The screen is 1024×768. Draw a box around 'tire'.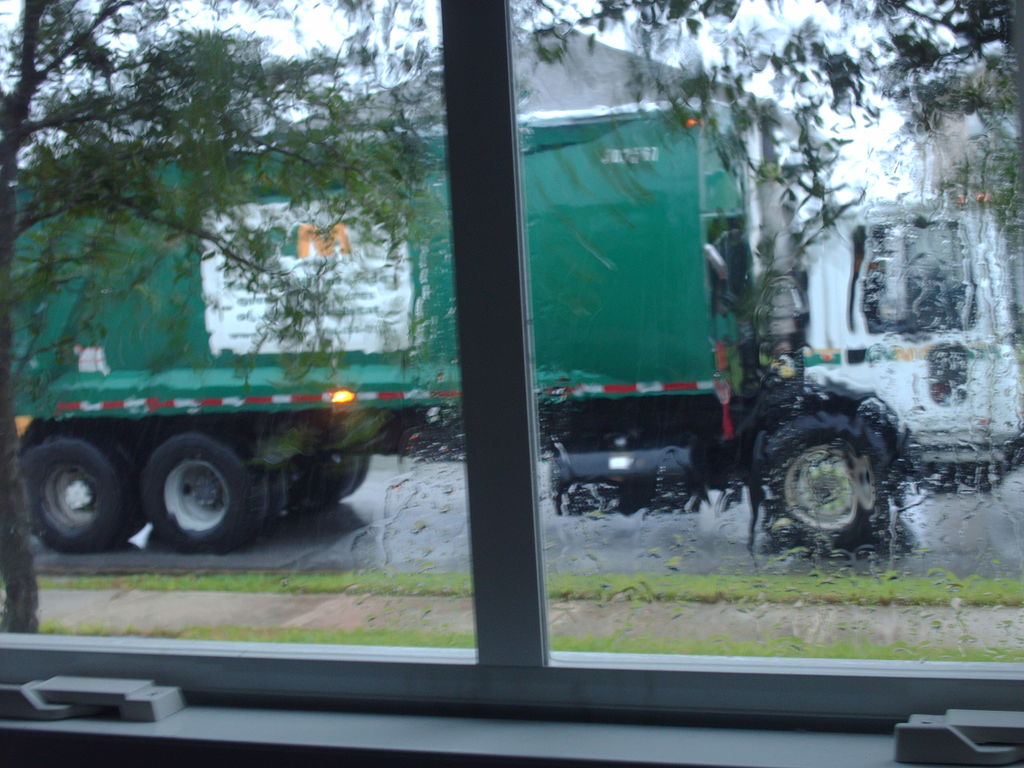
locate(137, 427, 257, 553).
